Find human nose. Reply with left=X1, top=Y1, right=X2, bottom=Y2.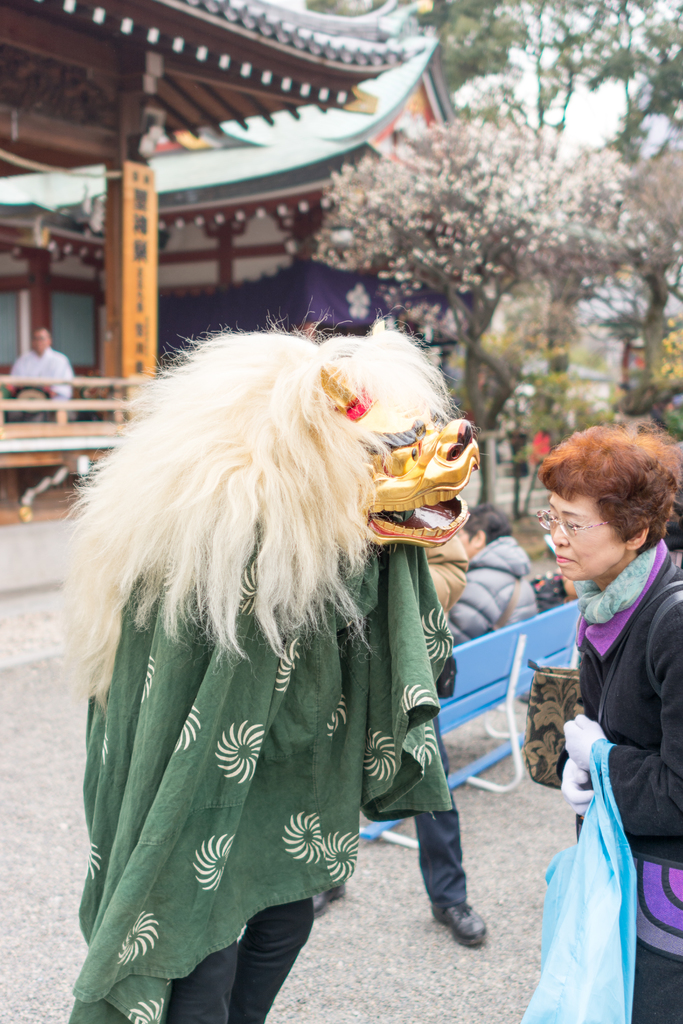
left=549, top=524, right=568, bottom=548.
